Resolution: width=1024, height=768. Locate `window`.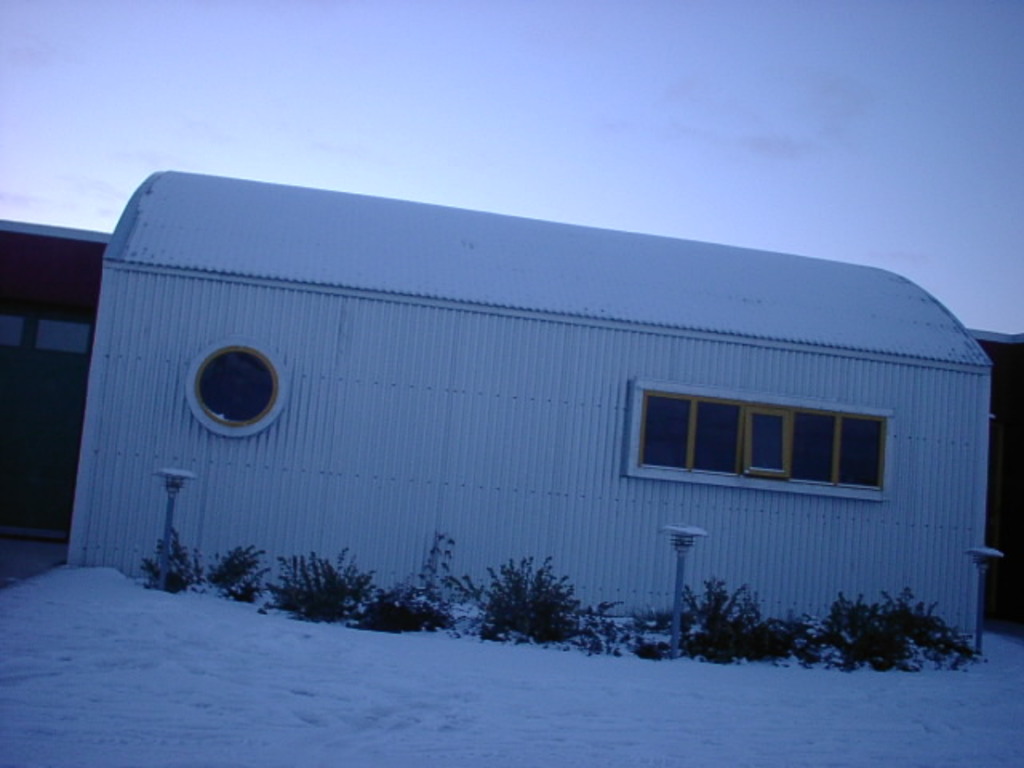
Rect(630, 387, 880, 501).
